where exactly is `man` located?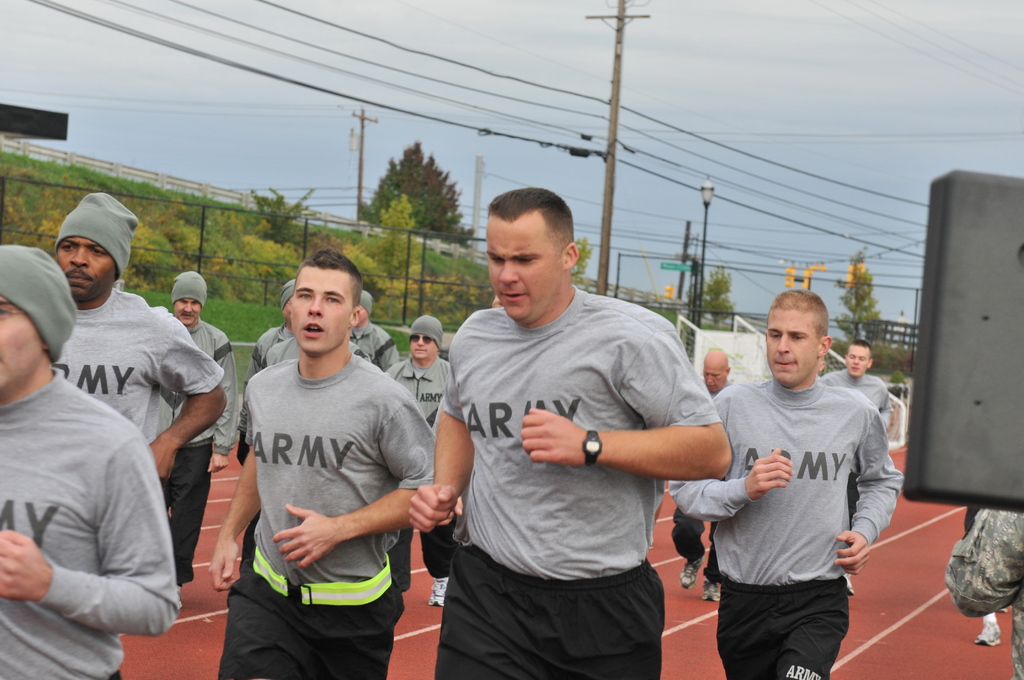
Its bounding box is (383,313,461,608).
